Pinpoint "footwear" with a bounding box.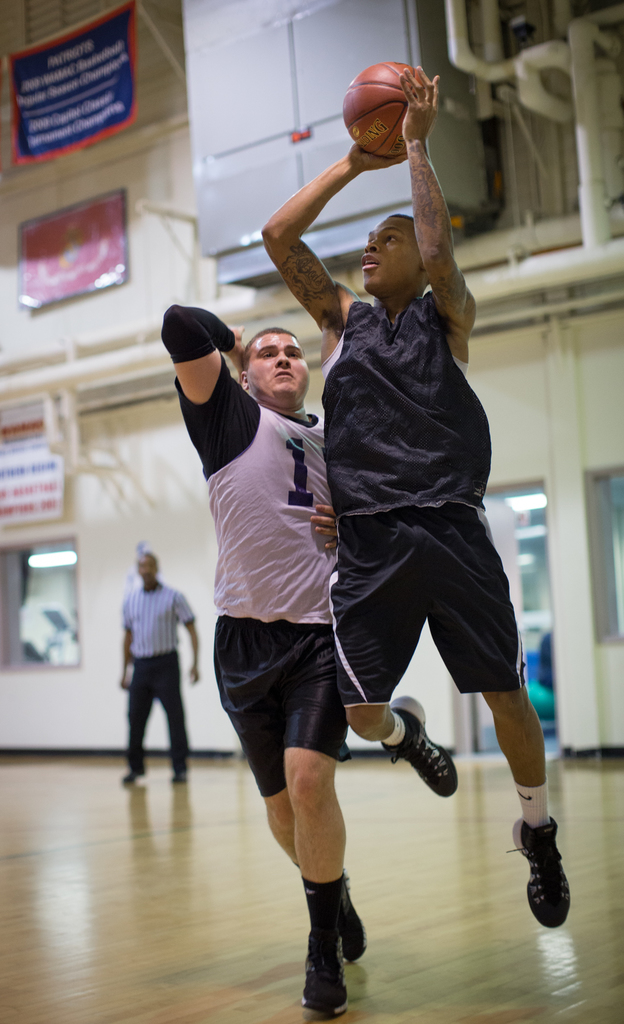
<box>339,865,373,963</box>.
